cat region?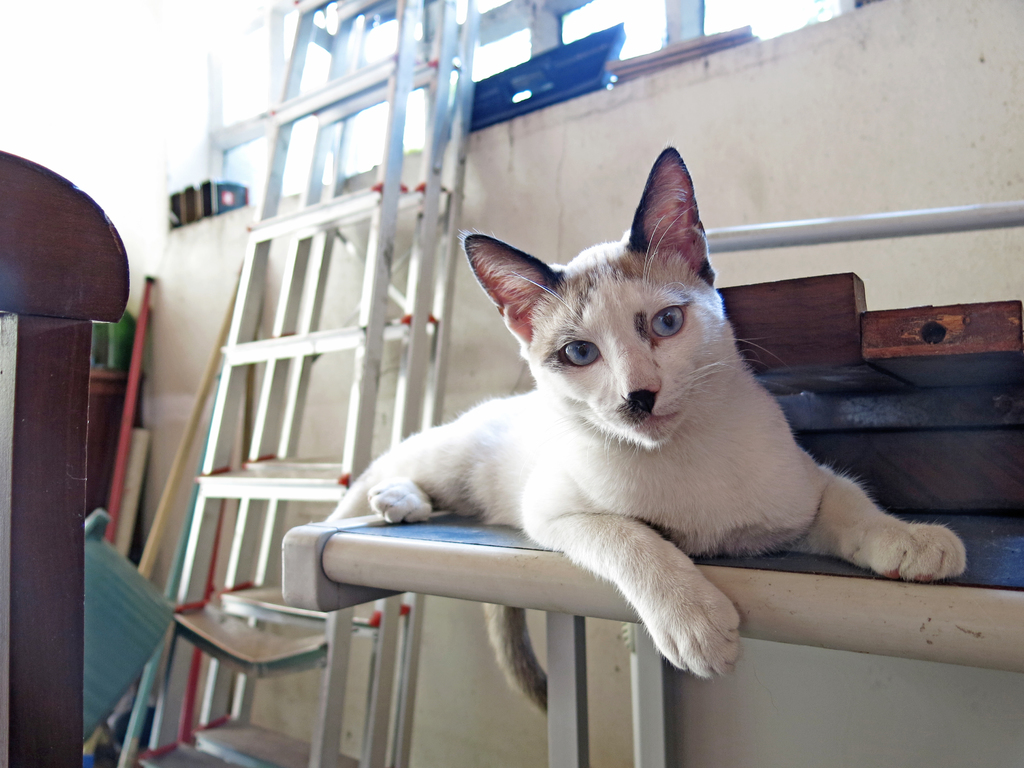
[x1=323, y1=143, x2=964, y2=717]
